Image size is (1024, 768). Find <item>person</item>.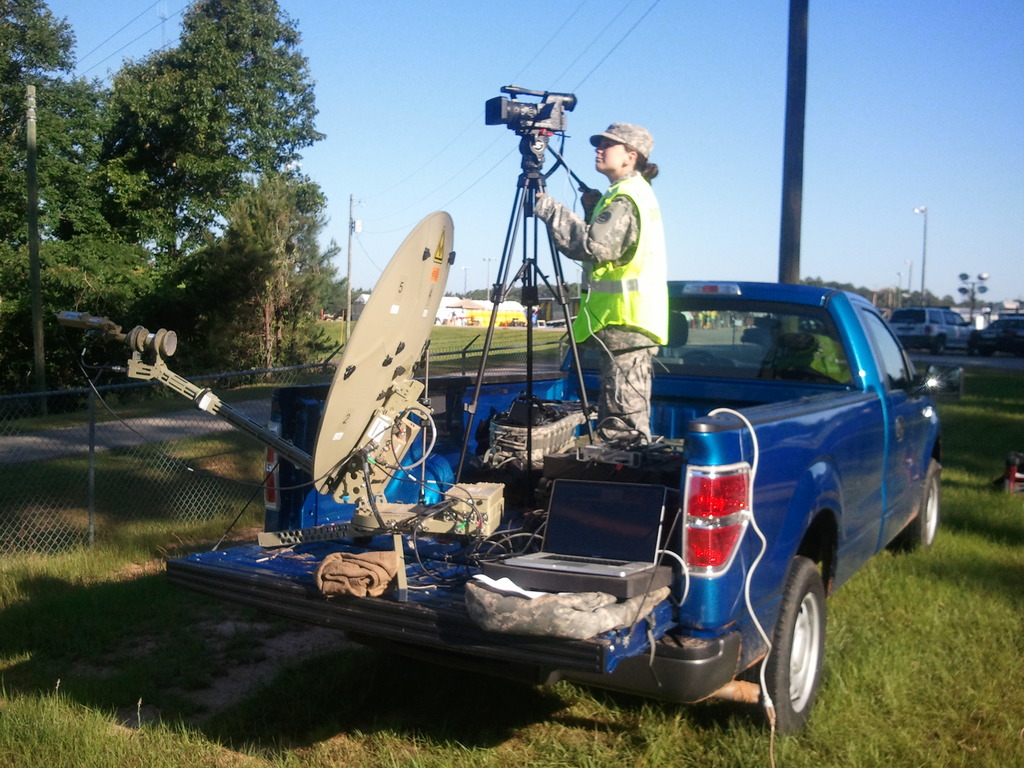
<box>532,125,666,445</box>.
